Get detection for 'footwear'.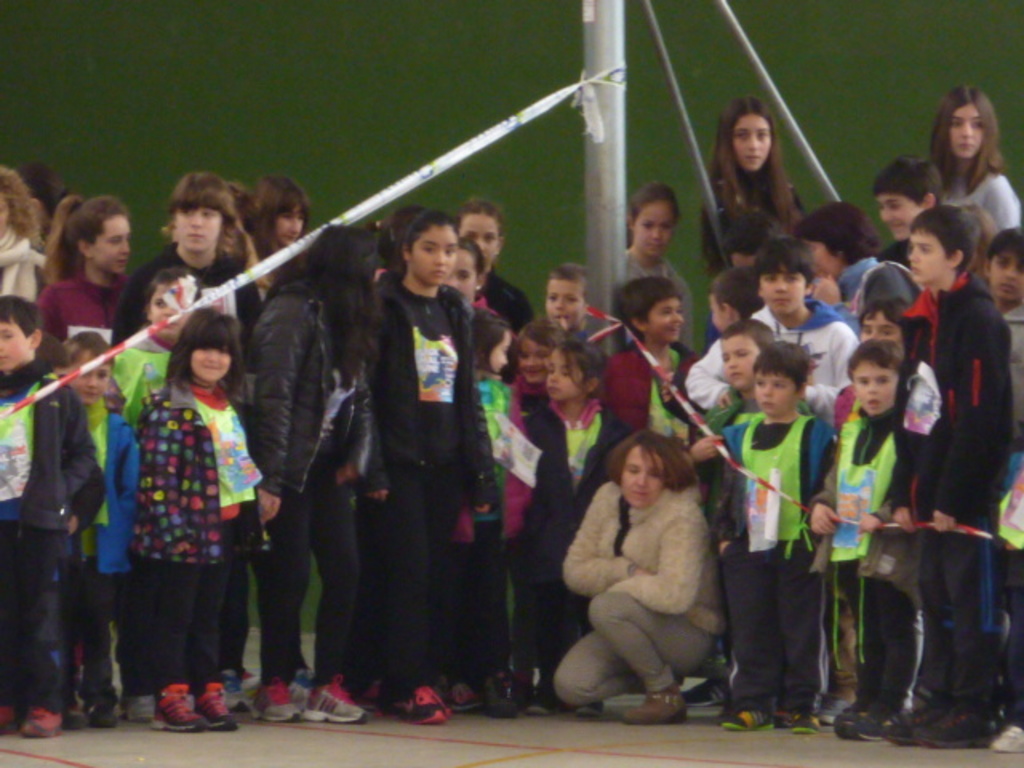
Detection: BBox(362, 683, 381, 706).
